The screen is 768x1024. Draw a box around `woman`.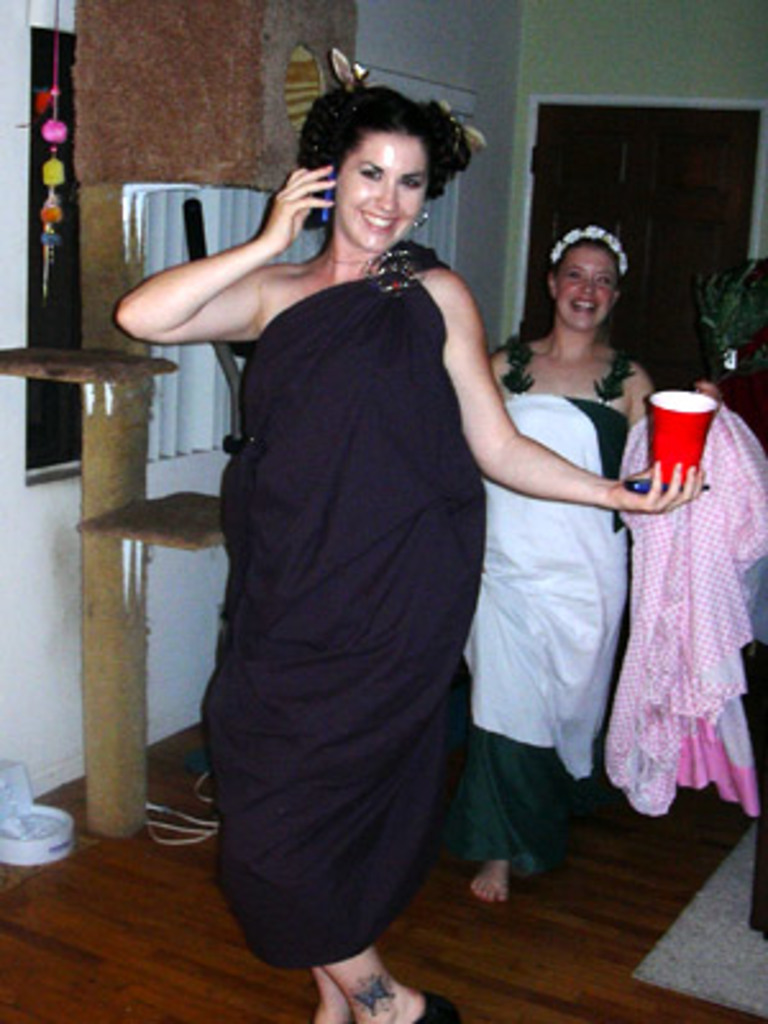
(left=113, top=84, right=699, bottom=1021).
